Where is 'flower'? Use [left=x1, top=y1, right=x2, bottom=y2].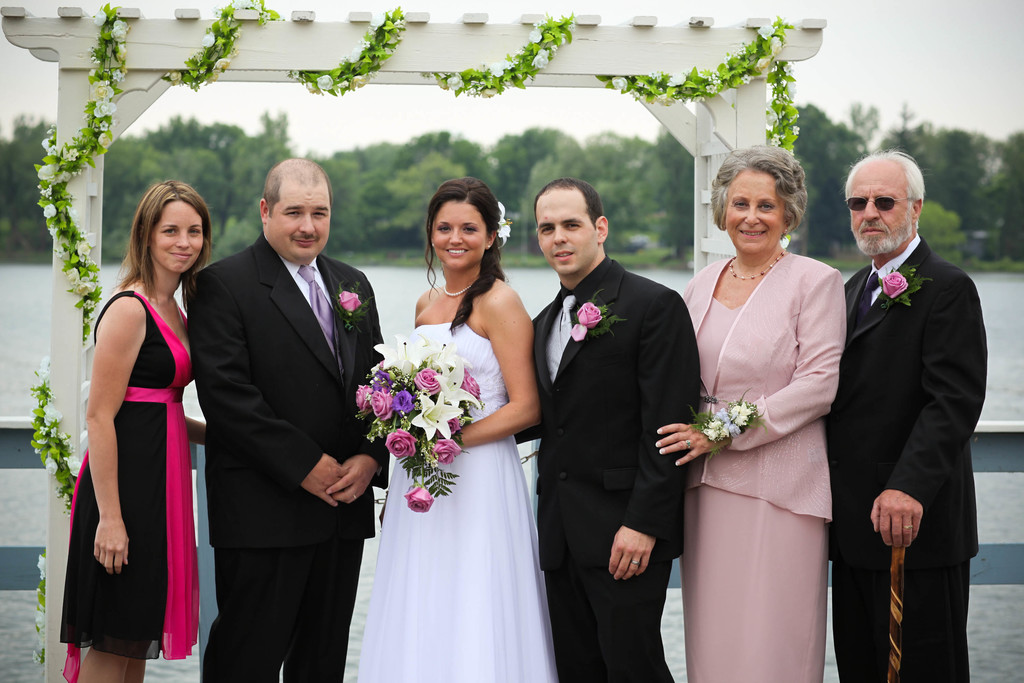
[left=654, top=92, right=675, bottom=105].
